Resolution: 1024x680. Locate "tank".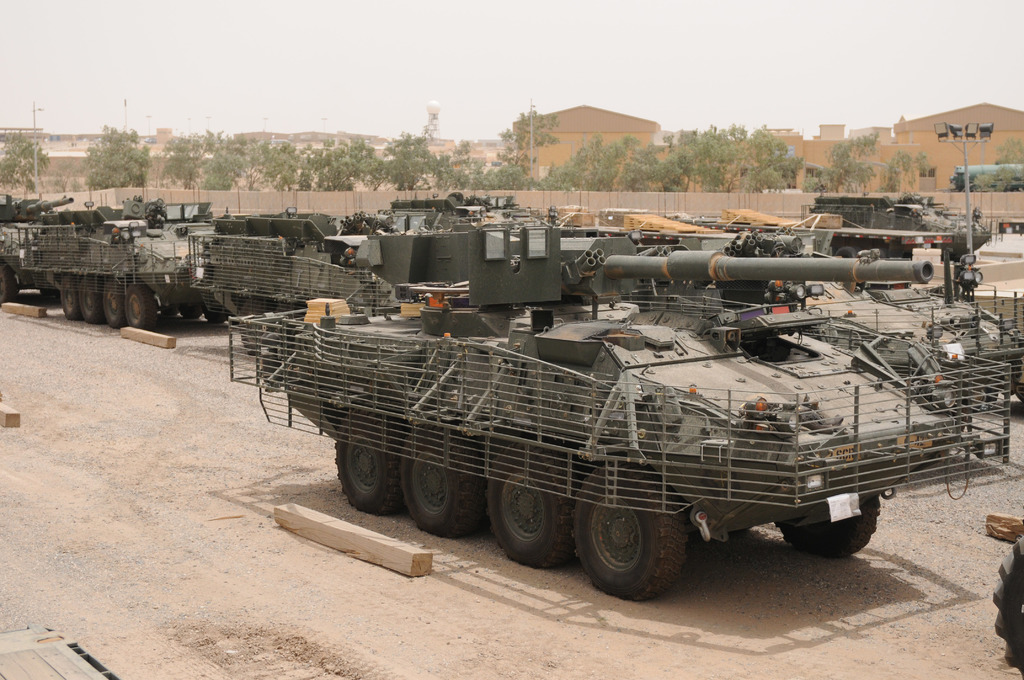
226 223 1017 600.
